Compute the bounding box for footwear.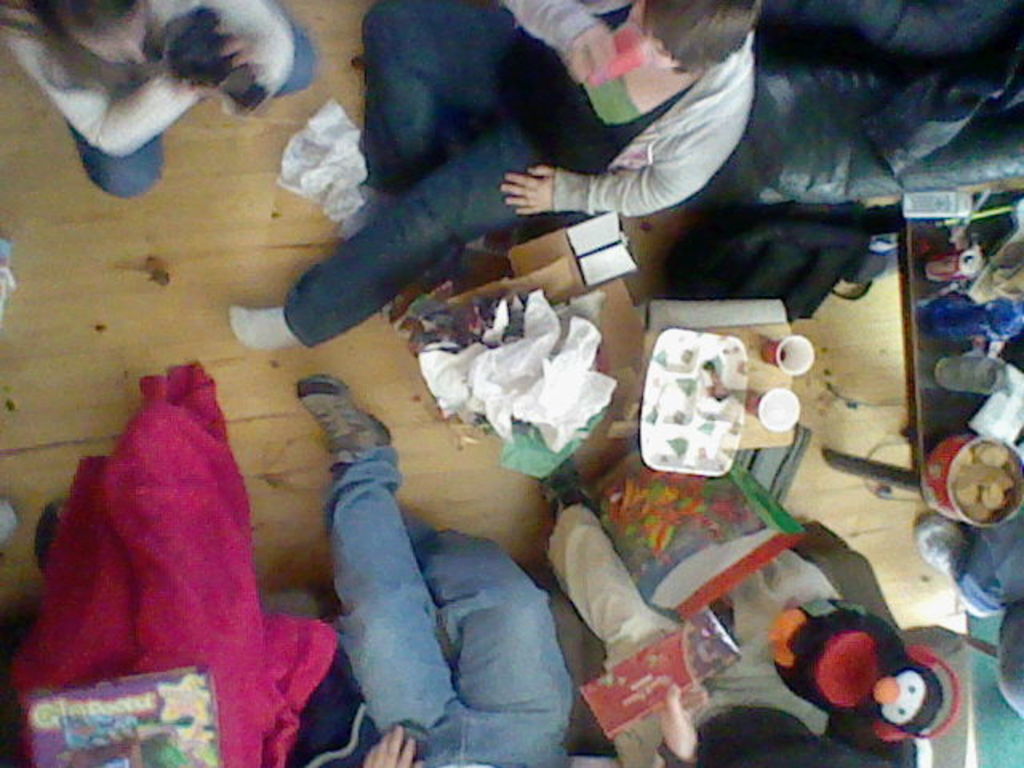
region(291, 373, 395, 454).
